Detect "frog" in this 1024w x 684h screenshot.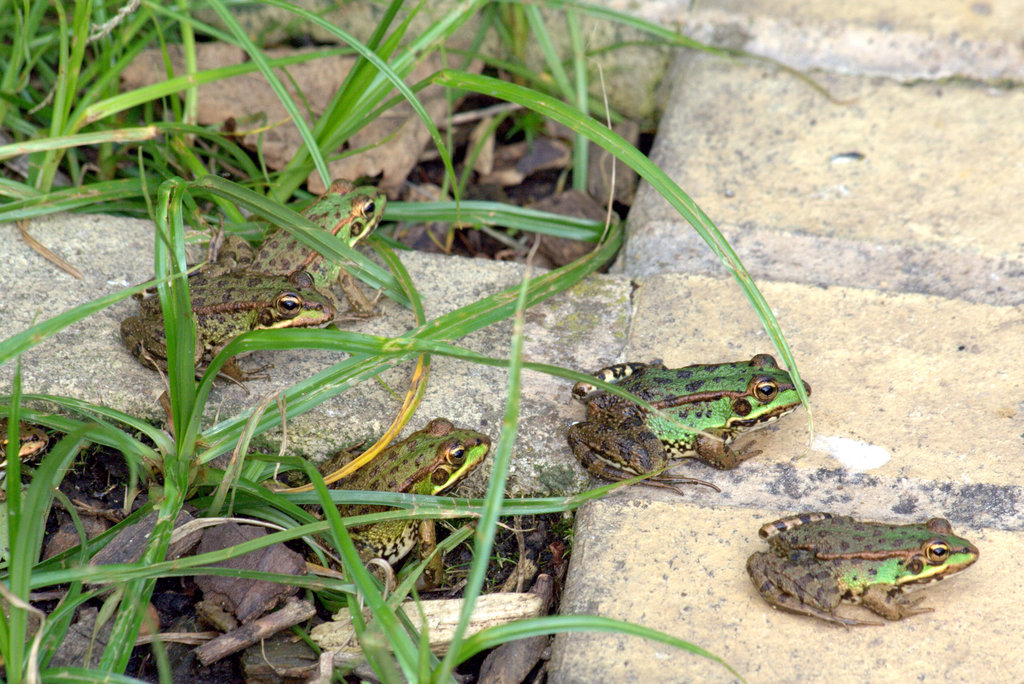
Detection: (740,513,977,632).
